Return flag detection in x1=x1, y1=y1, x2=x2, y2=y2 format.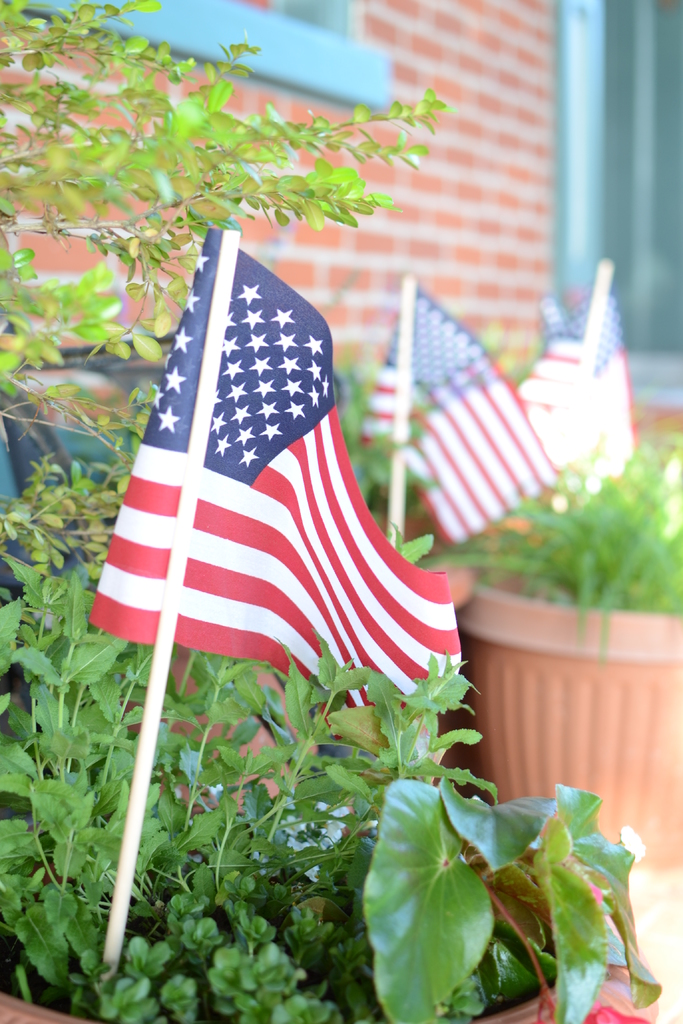
x1=352, y1=285, x2=559, y2=538.
